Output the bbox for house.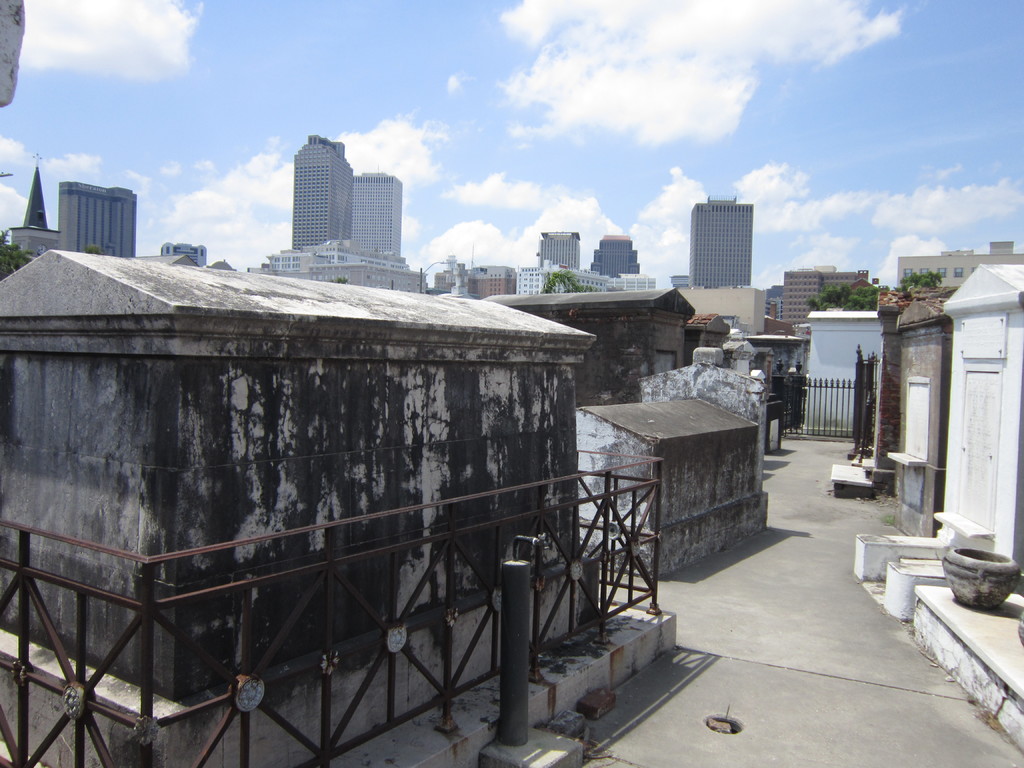
(left=0, top=145, right=596, bottom=767).
